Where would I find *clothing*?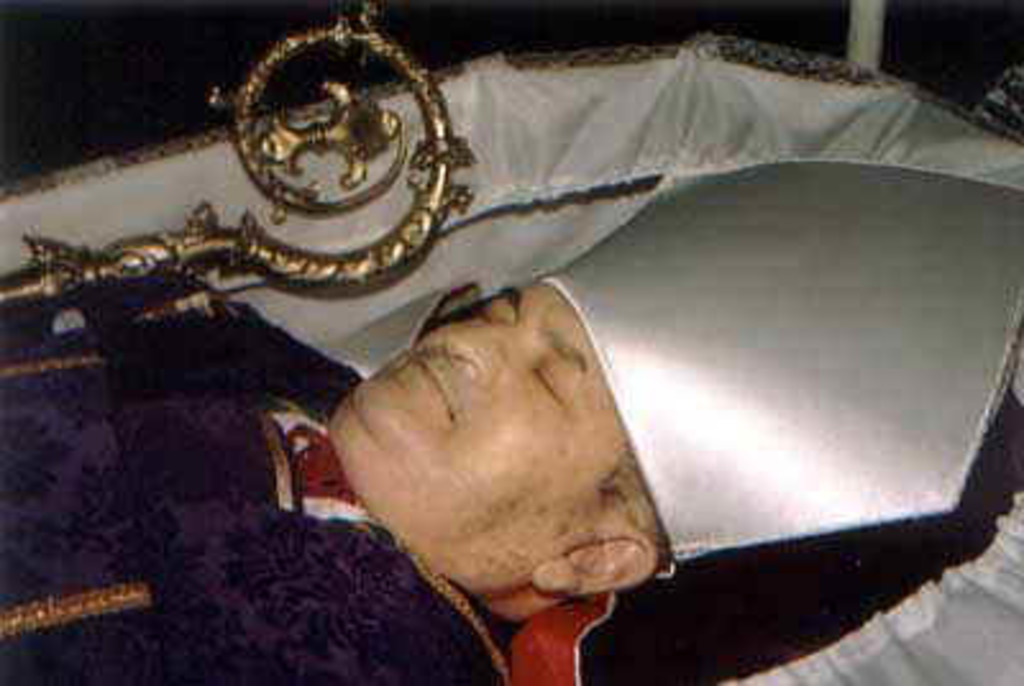
At 0, 269, 612, 683.
